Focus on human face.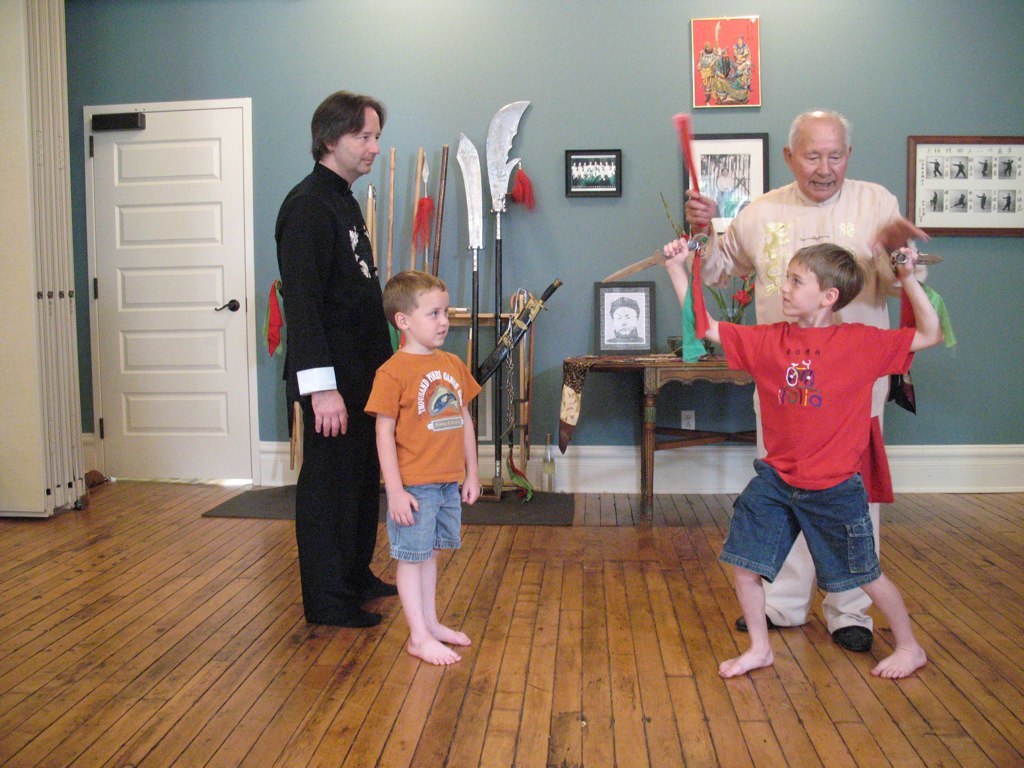
Focused at [left=789, top=125, right=845, bottom=200].
